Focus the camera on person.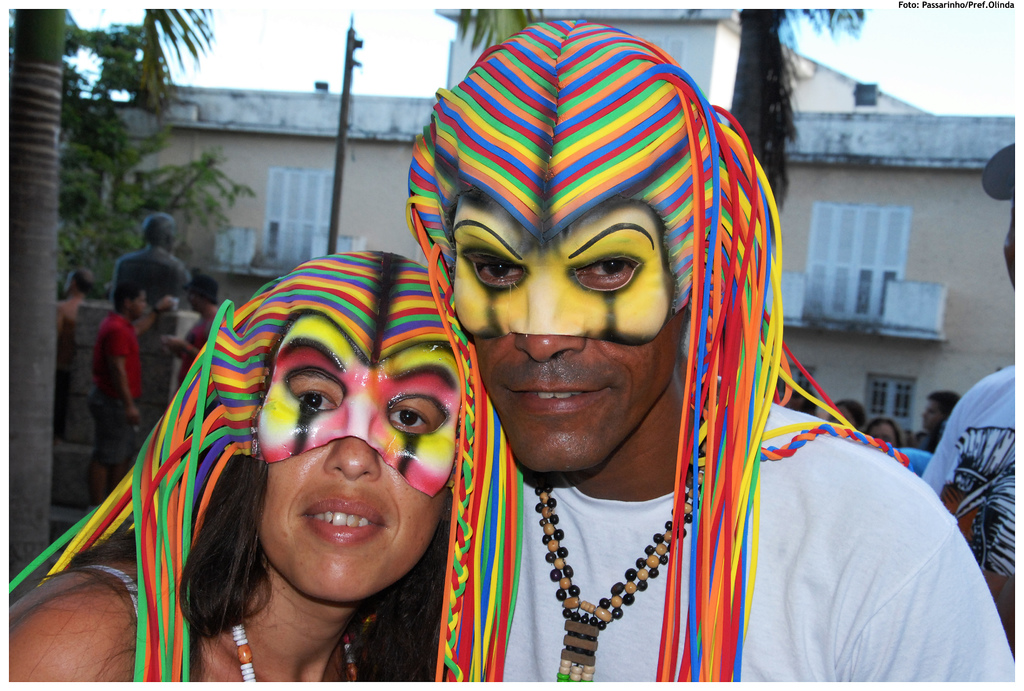
Focus region: (59, 270, 90, 440).
